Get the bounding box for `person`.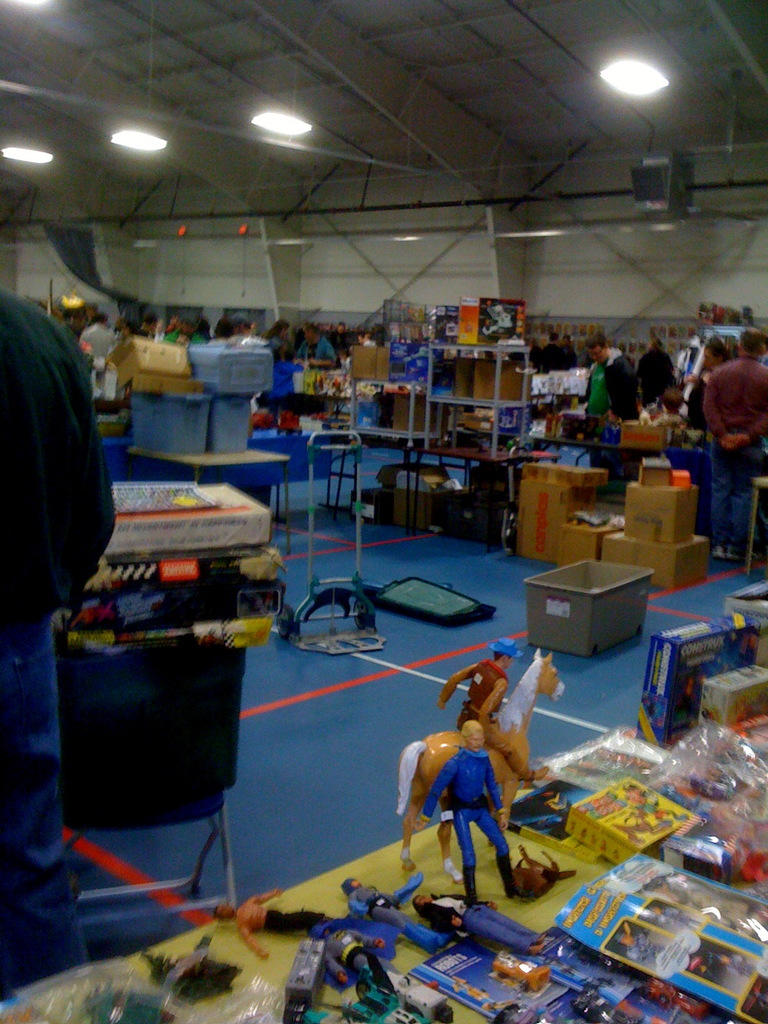
detection(341, 877, 455, 956).
